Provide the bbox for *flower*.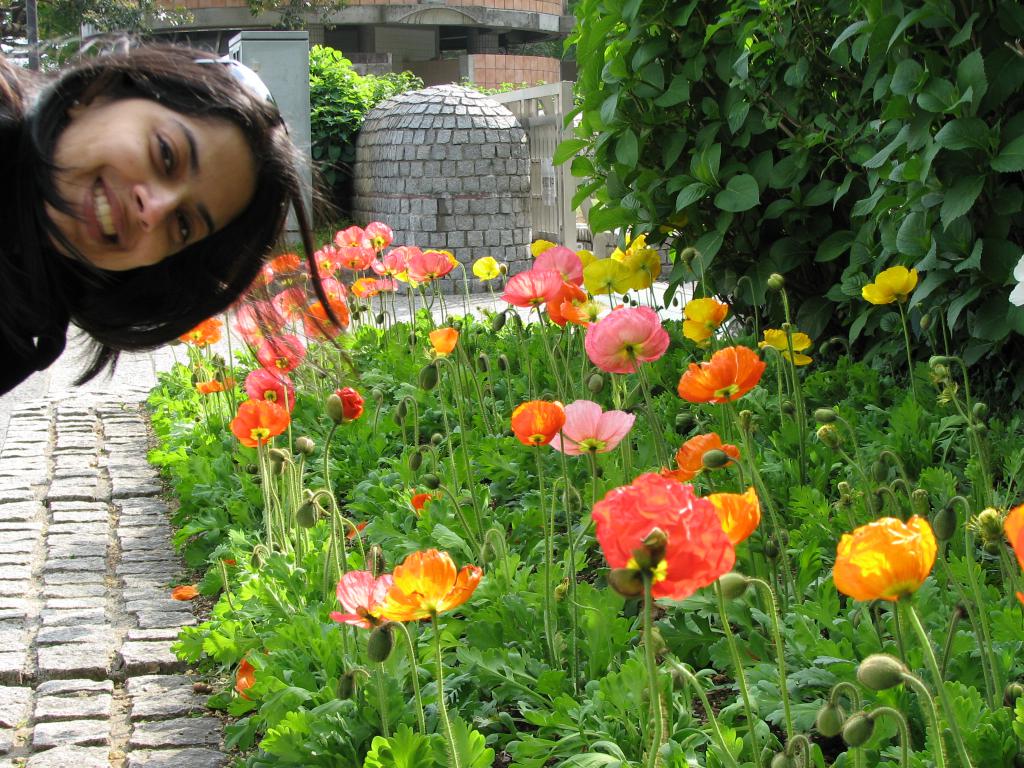
rect(428, 325, 459, 358).
